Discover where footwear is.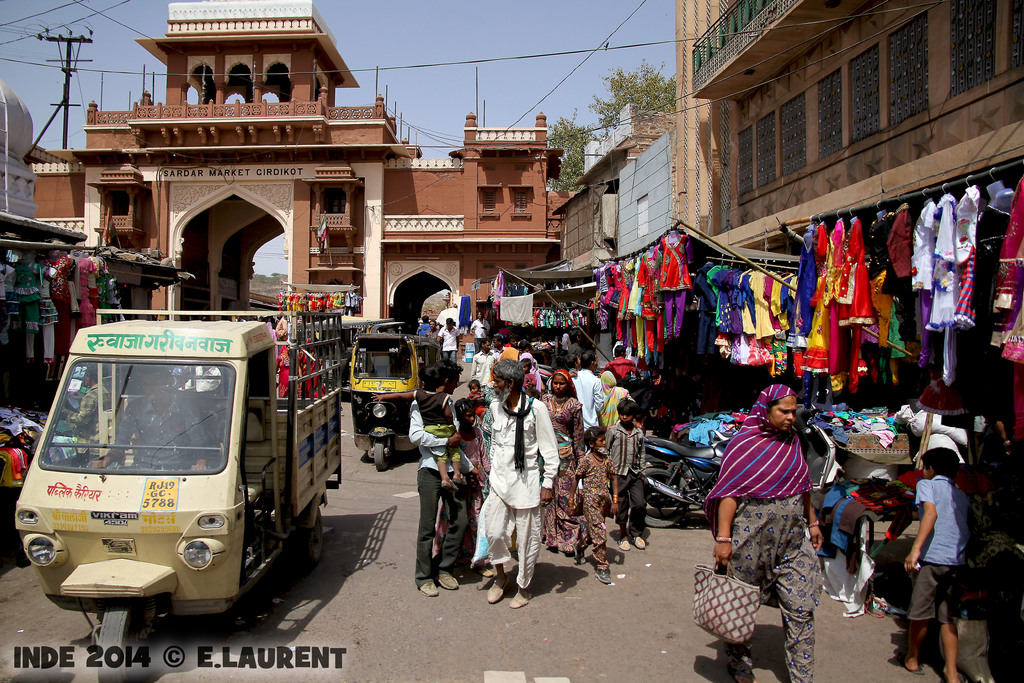
Discovered at 481,577,509,604.
